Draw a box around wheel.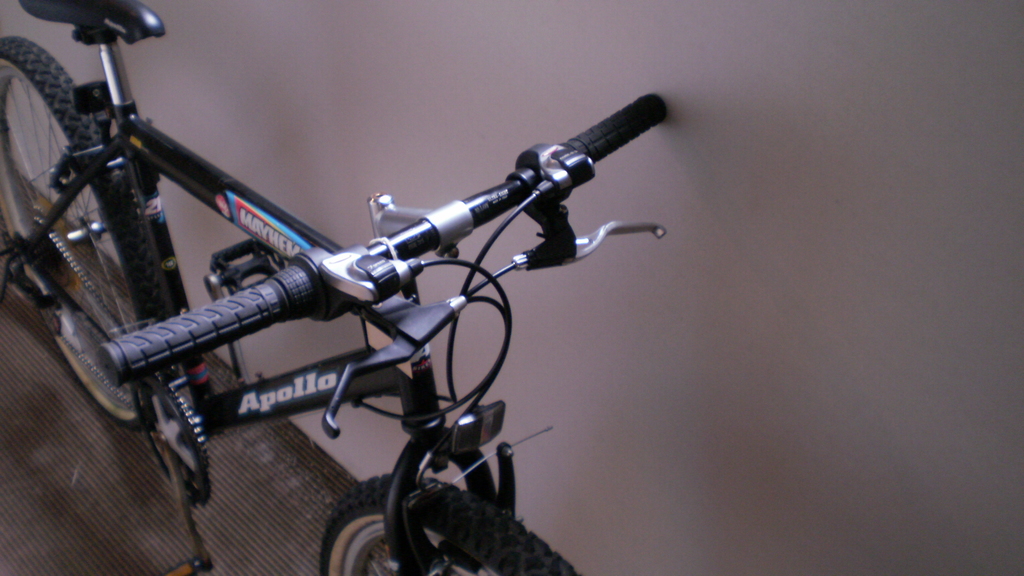
rect(0, 36, 163, 429).
